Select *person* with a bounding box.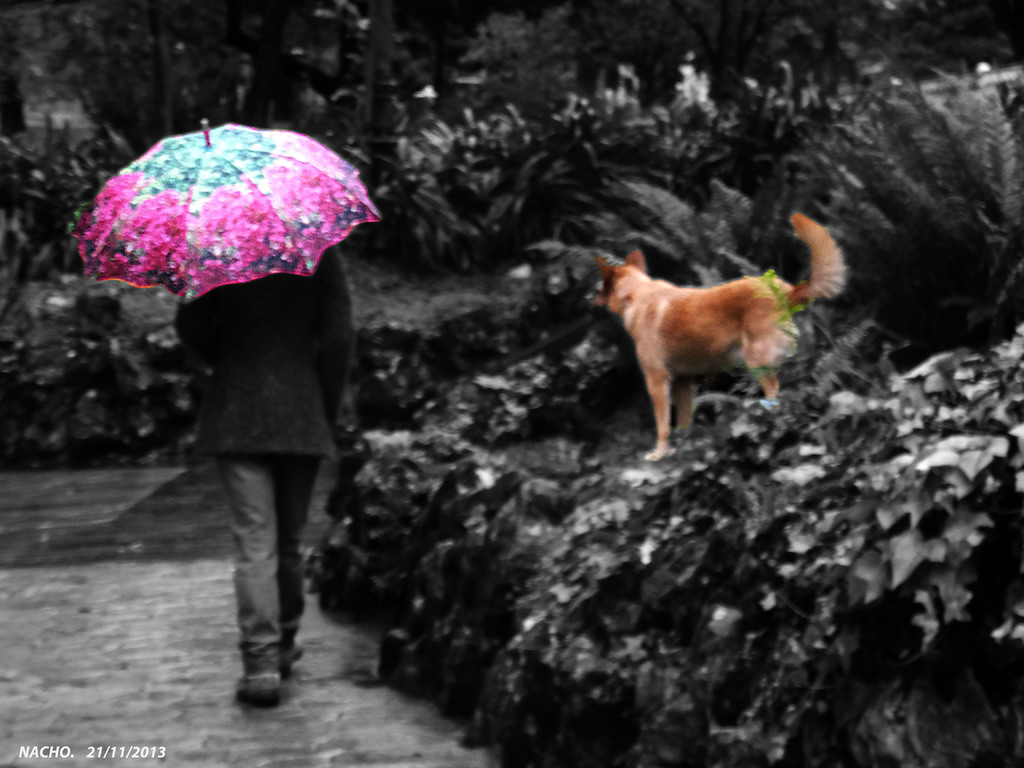
Rect(157, 189, 356, 724).
